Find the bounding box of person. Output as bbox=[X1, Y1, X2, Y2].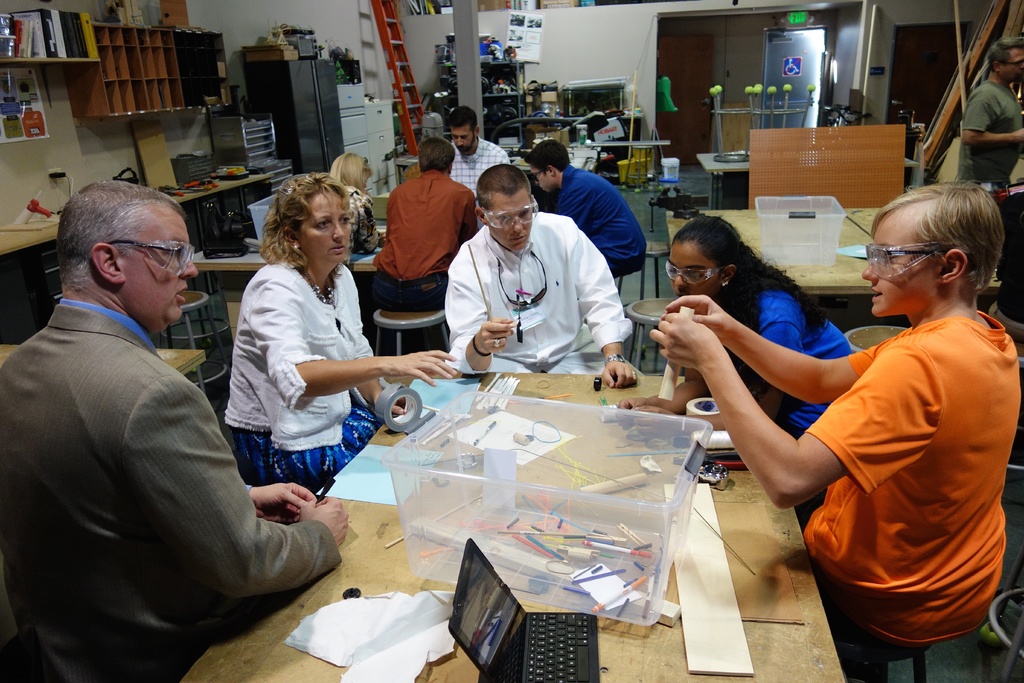
bbox=[524, 138, 642, 279].
